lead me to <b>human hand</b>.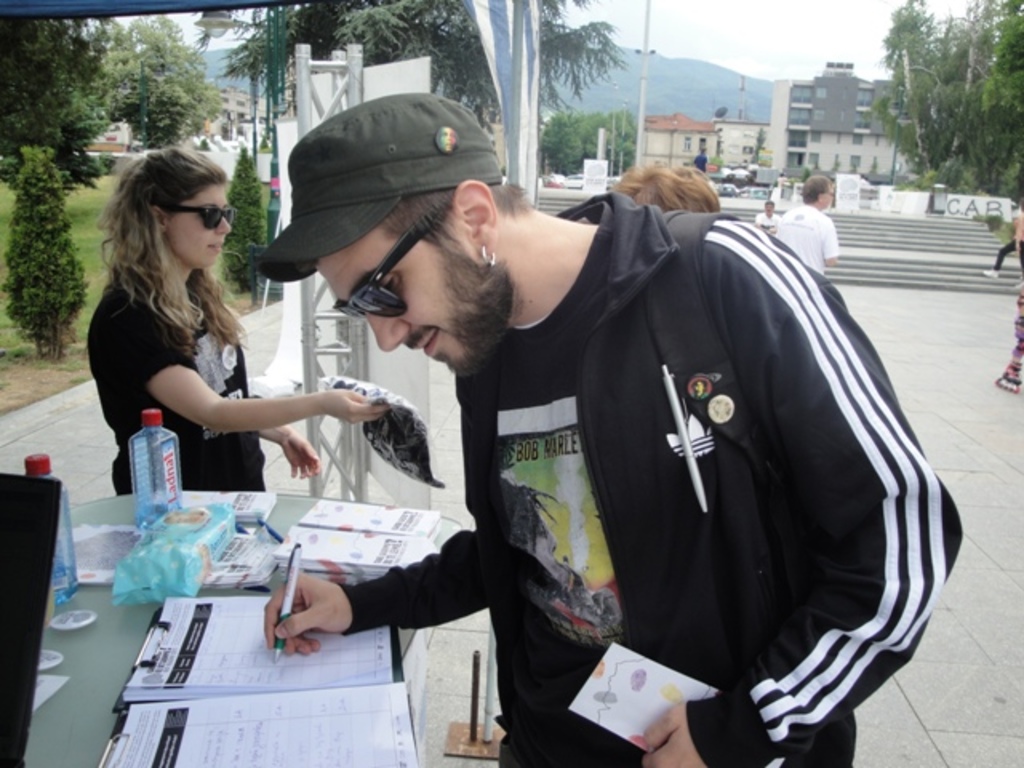
Lead to select_region(325, 387, 394, 427).
